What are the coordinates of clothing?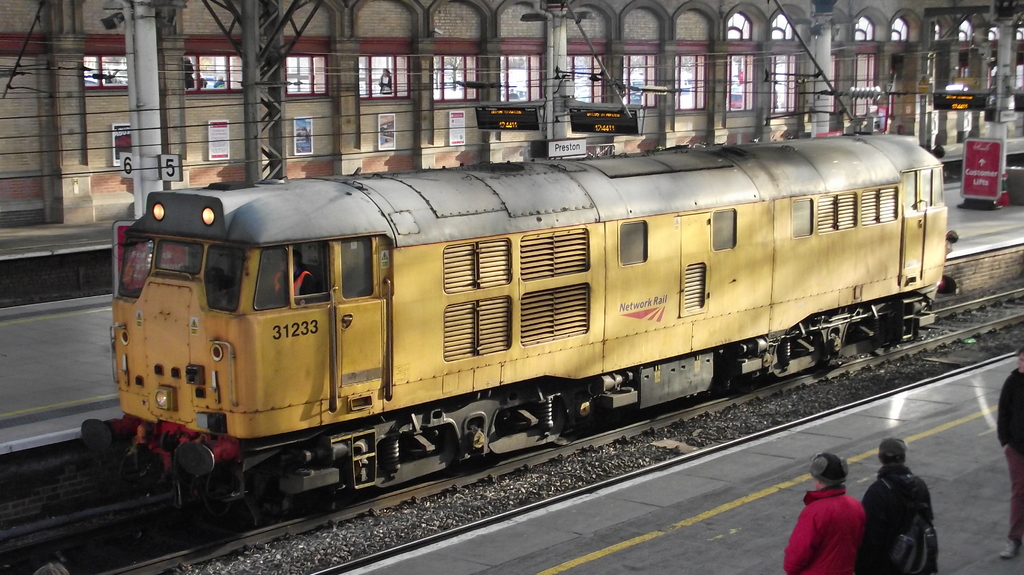
792:461:881:569.
